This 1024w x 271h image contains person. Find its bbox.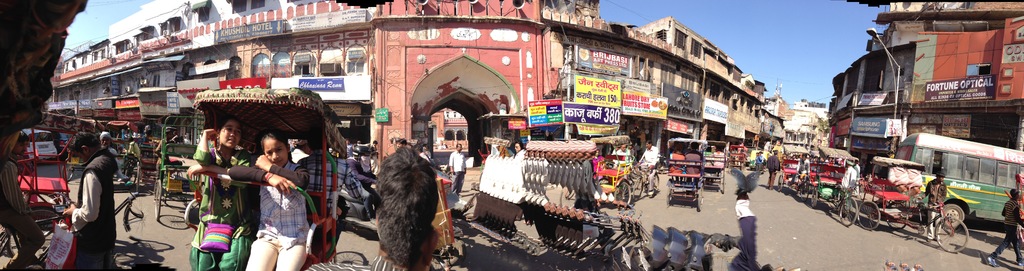
{"x1": 252, "y1": 127, "x2": 317, "y2": 270}.
